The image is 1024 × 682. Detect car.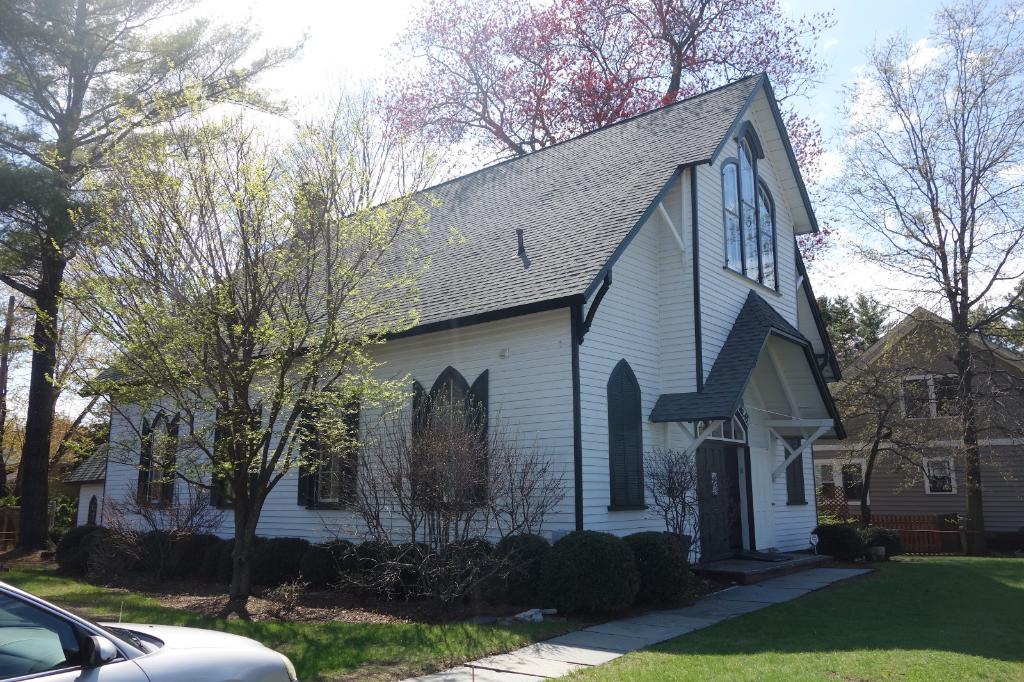
Detection: locate(0, 580, 298, 681).
